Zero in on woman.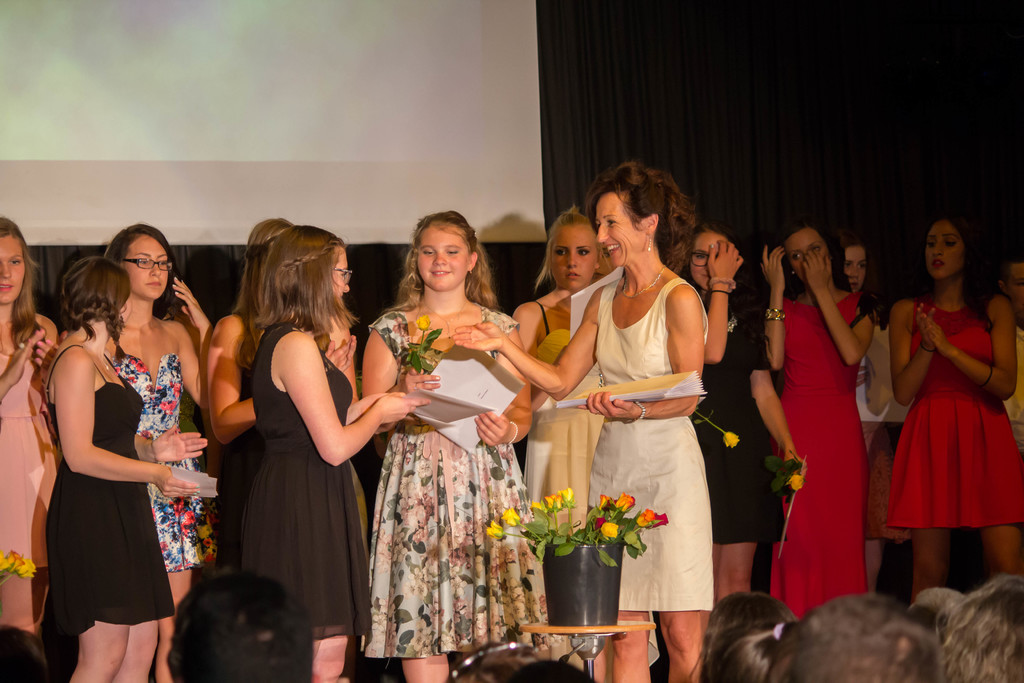
Zeroed in: x1=996 y1=246 x2=1023 y2=490.
